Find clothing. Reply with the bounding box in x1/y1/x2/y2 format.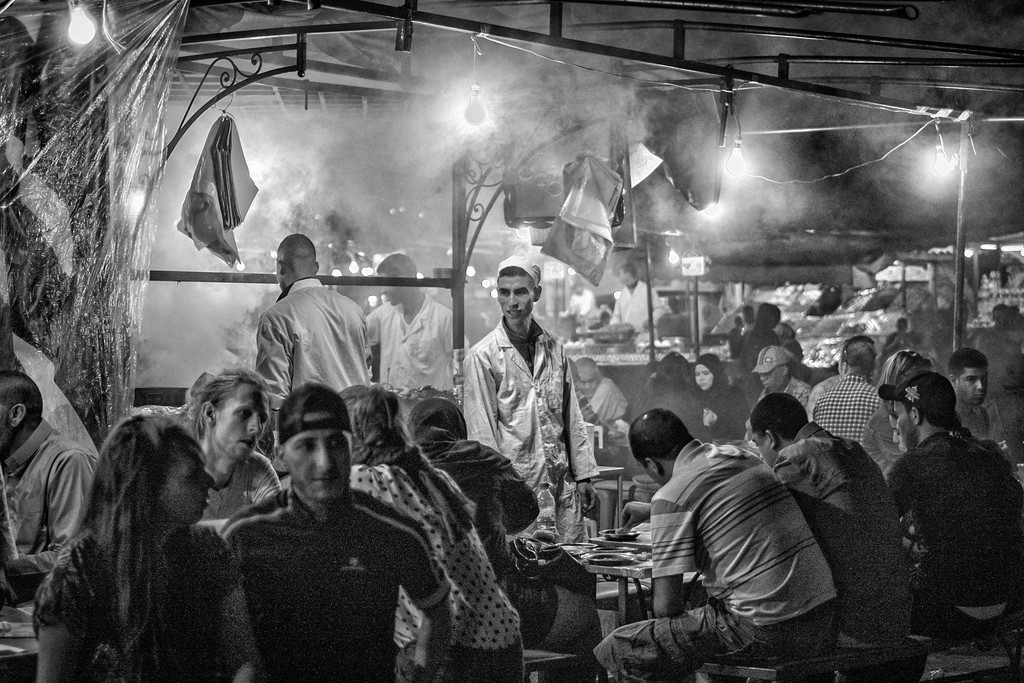
468/320/595/573.
